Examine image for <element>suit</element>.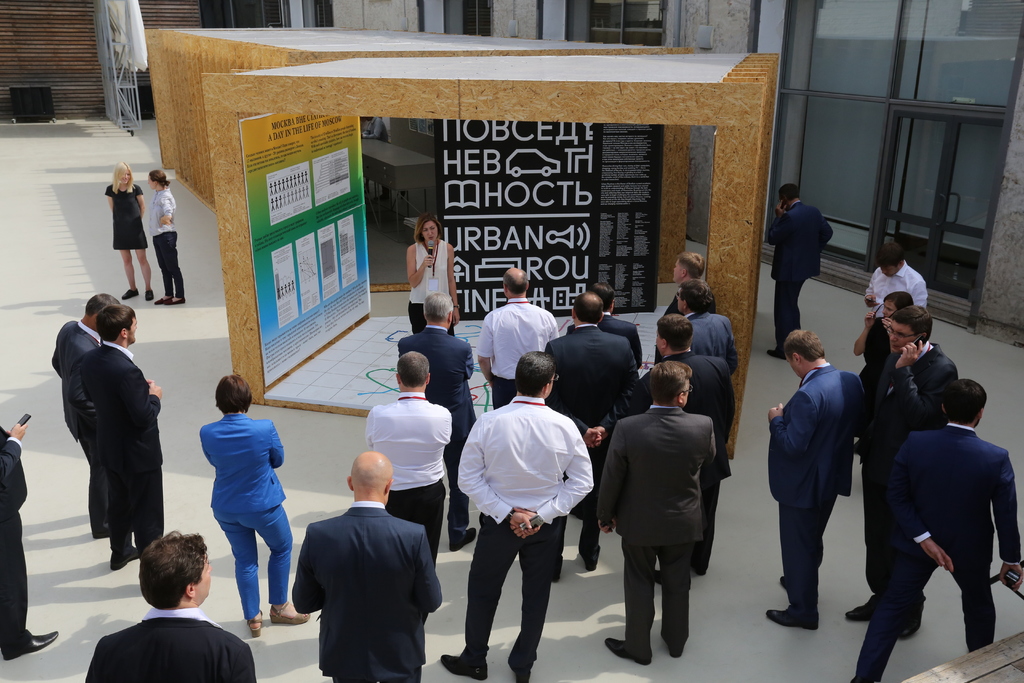
Examination result: {"x1": 79, "y1": 609, "x2": 255, "y2": 682}.
